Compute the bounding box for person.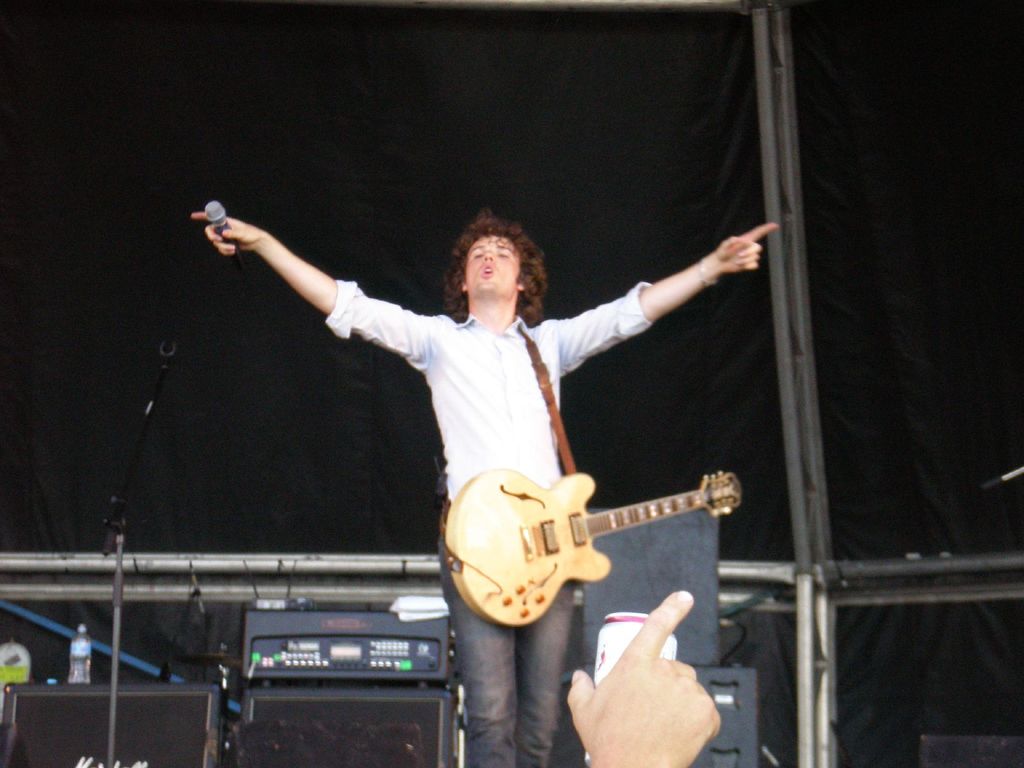
bbox=[560, 584, 719, 767].
